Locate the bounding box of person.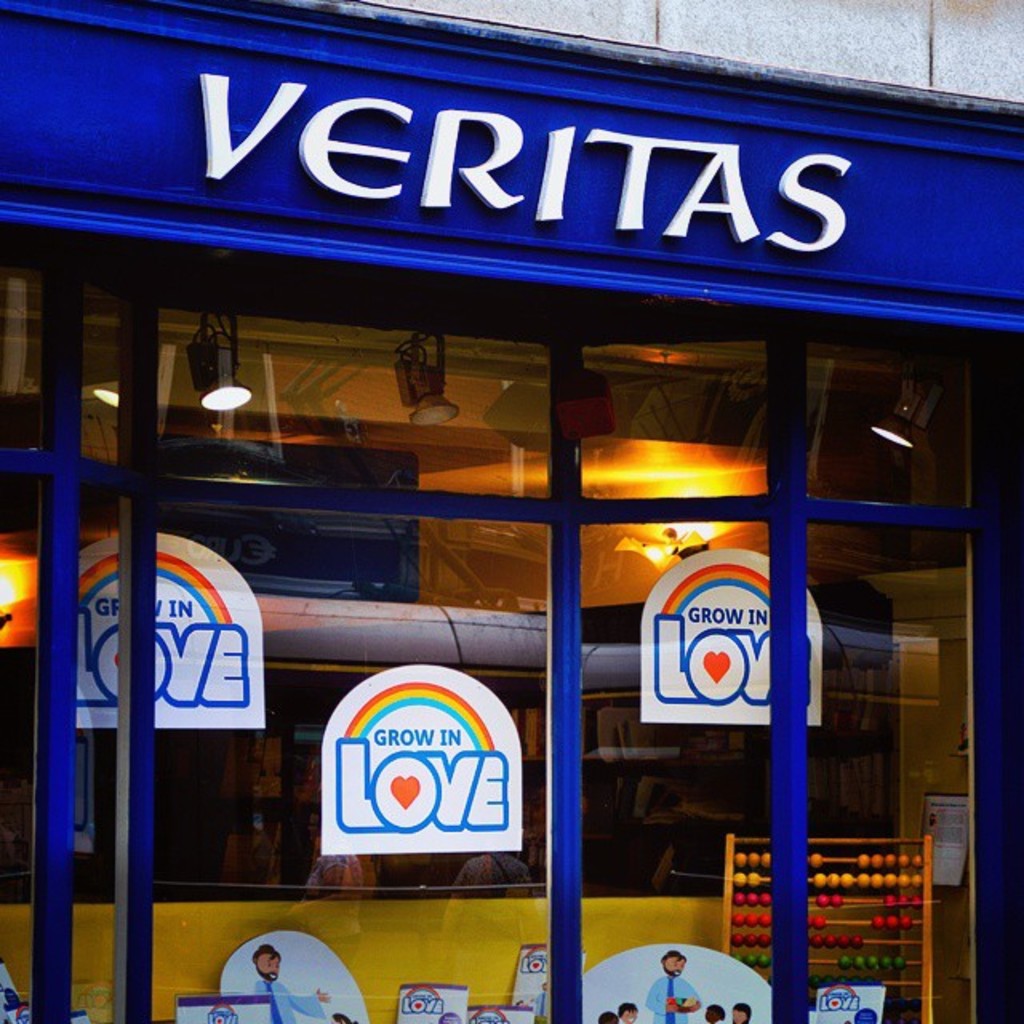
Bounding box: [595, 1011, 616, 1022].
